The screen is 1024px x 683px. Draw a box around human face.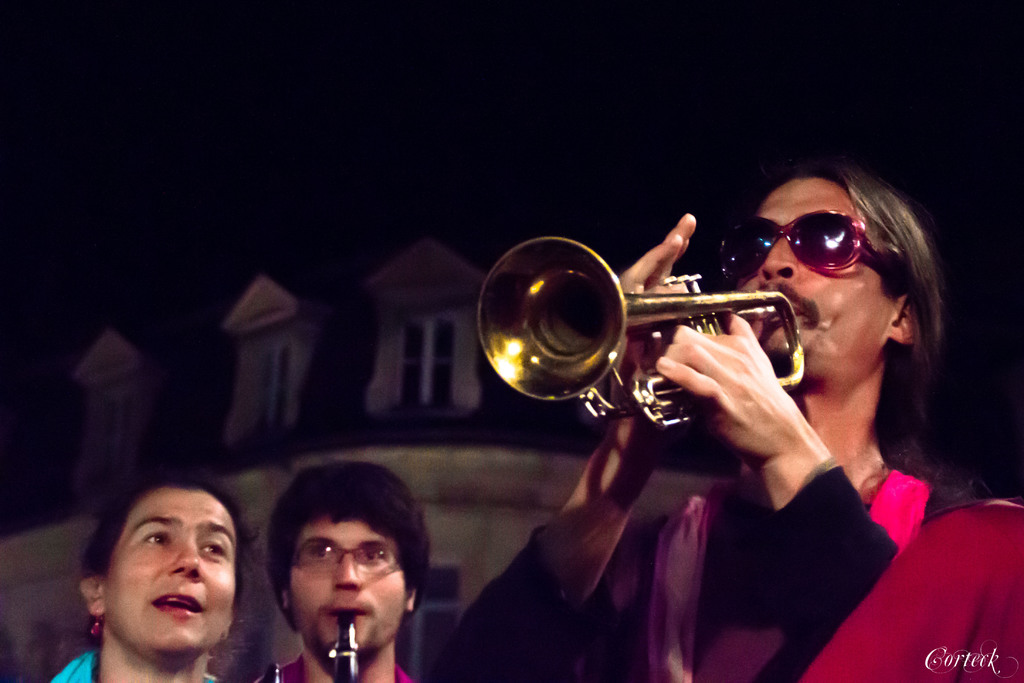
l=291, t=514, r=400, b=671.
